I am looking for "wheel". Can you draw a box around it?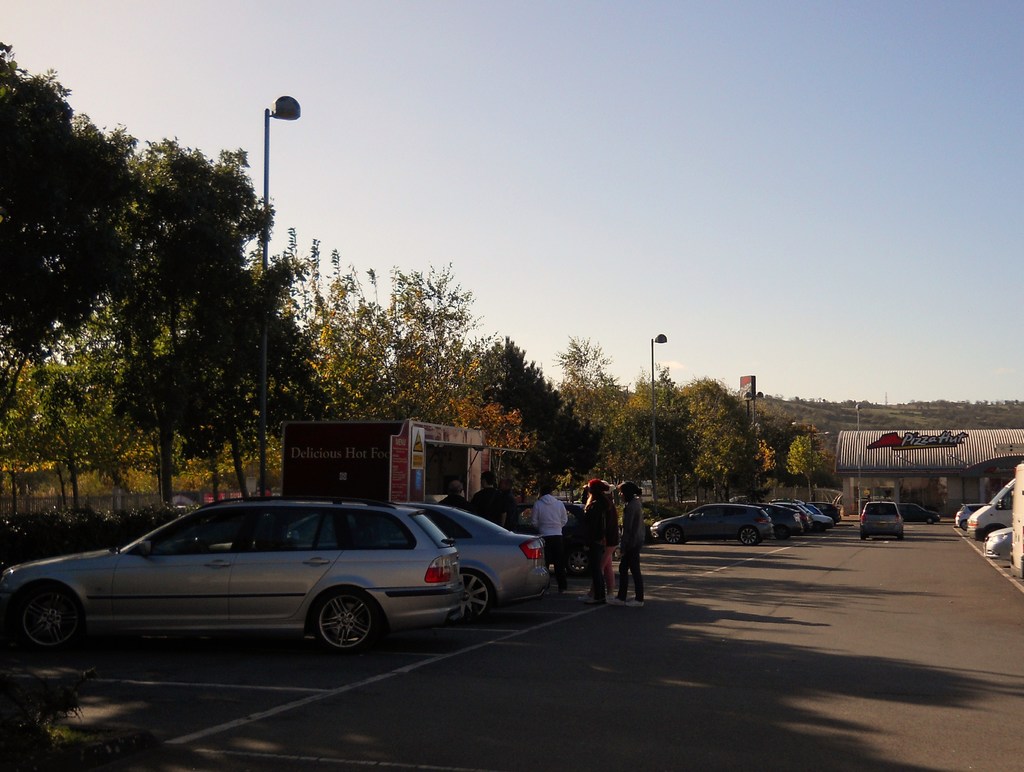
Sure, the bounding box is l=982, t=525, r=1006, b=542.
